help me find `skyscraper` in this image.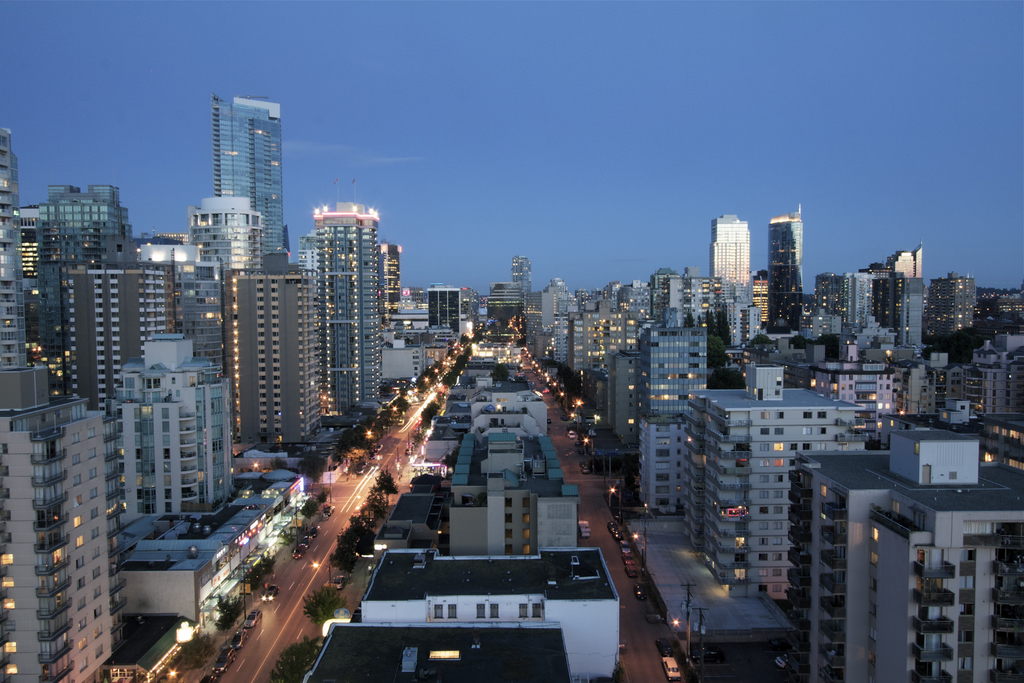
Found it: 211:94:282:252.
